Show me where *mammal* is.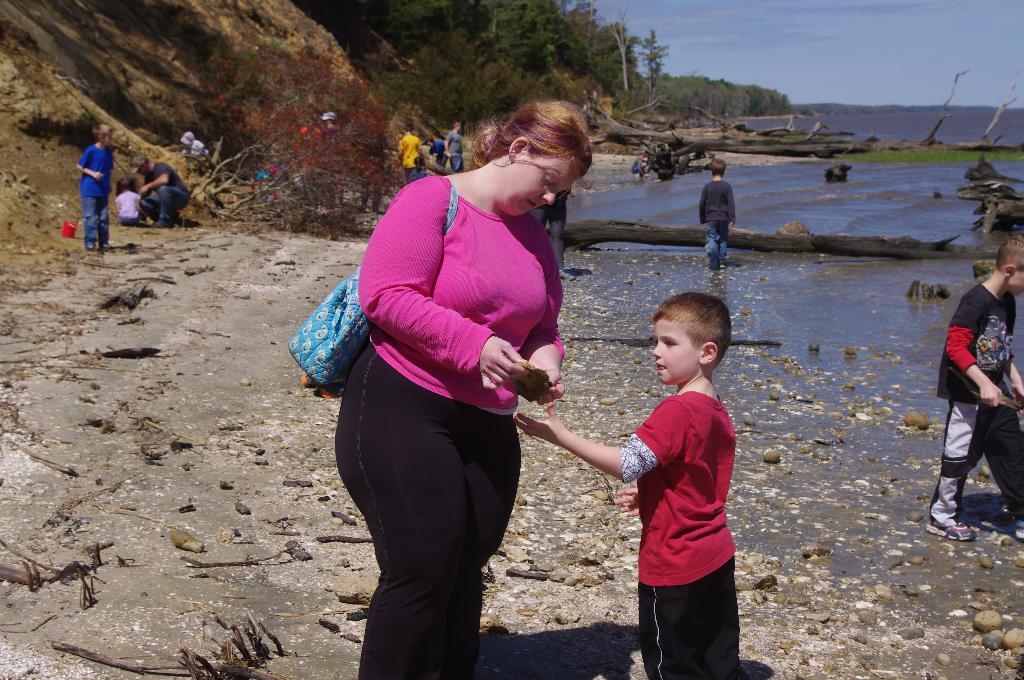
*mammal* is at bbox(394, 125, 422, 177).
